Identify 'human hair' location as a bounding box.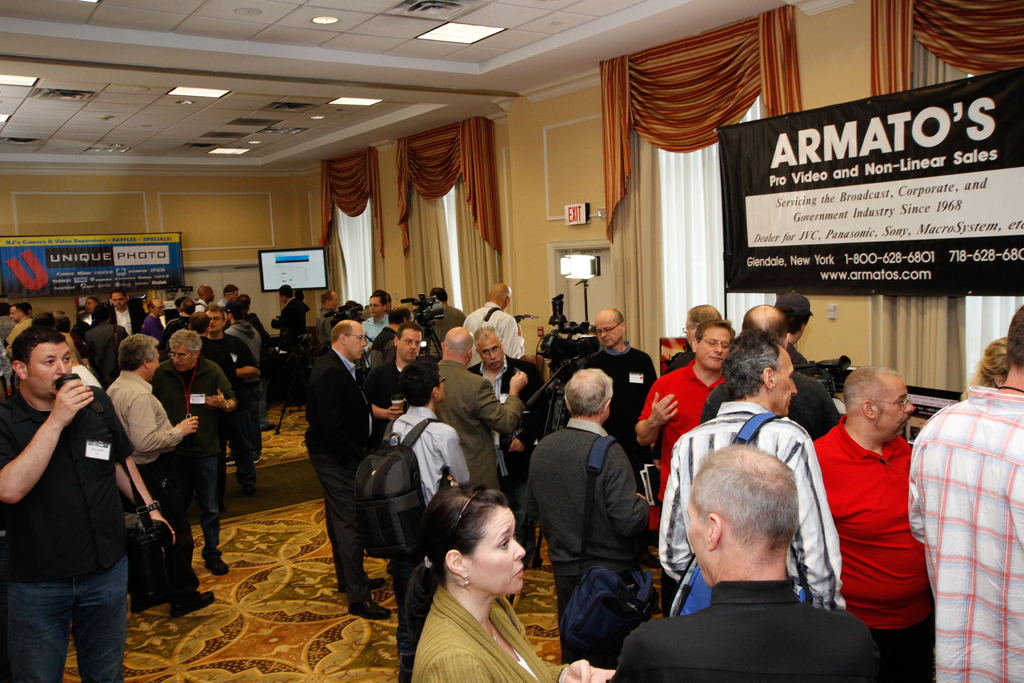
[11, 327, 69, 369].
